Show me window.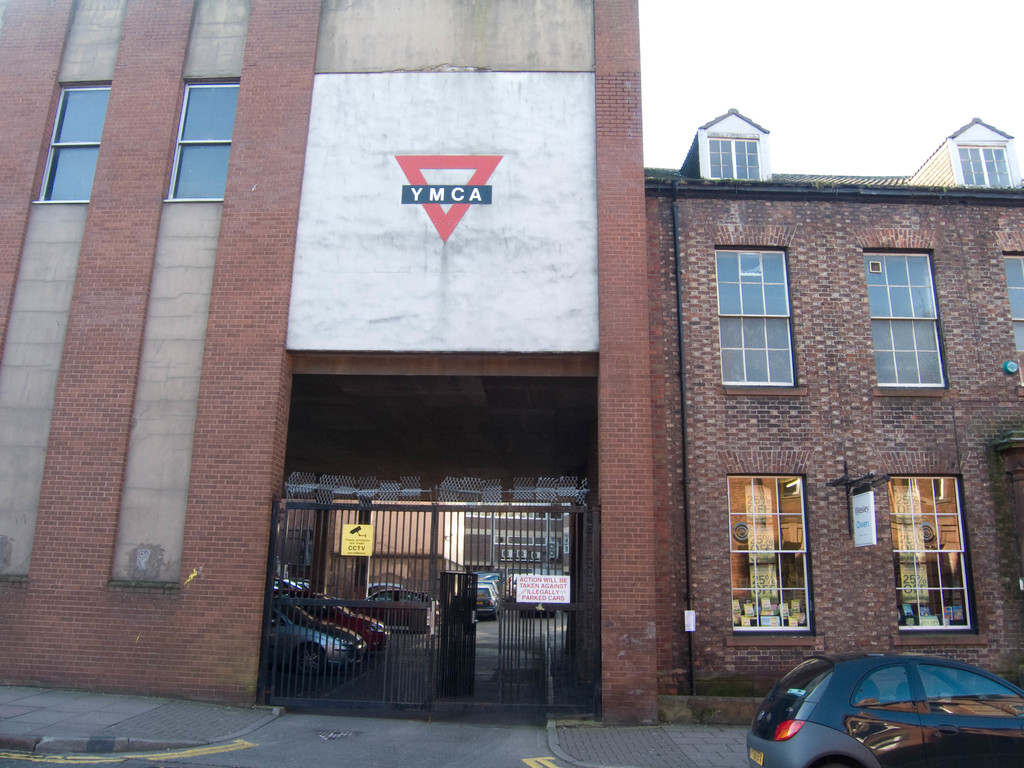
window is here: [x1=38, y1=84, x2=114, y2=207].
